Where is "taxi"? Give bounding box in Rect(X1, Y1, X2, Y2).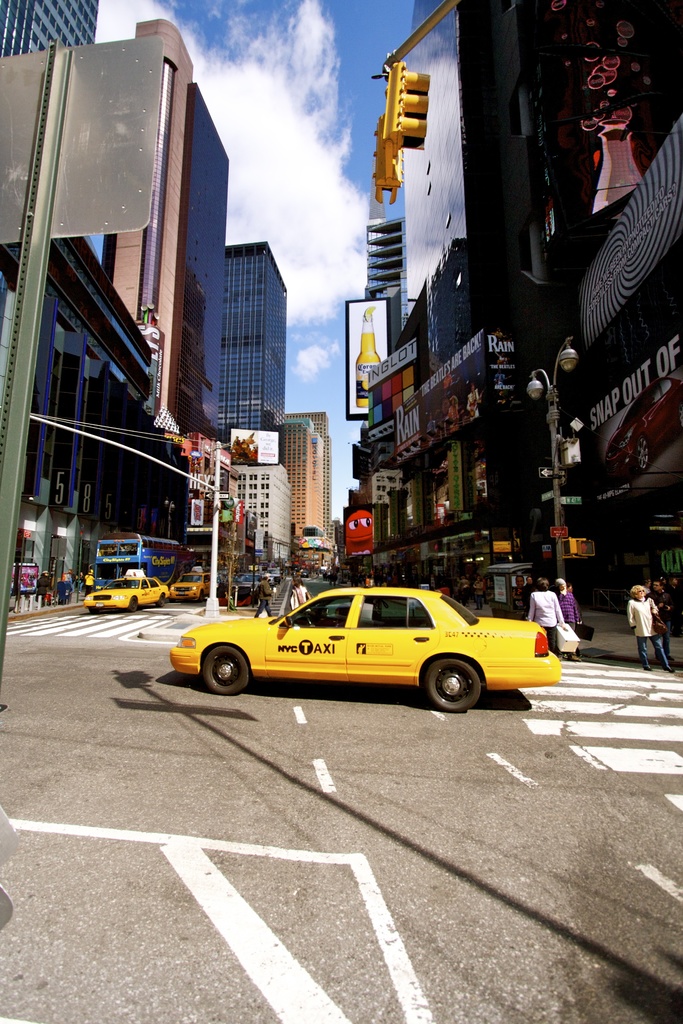
Rect(170, 577, 561, 714).
